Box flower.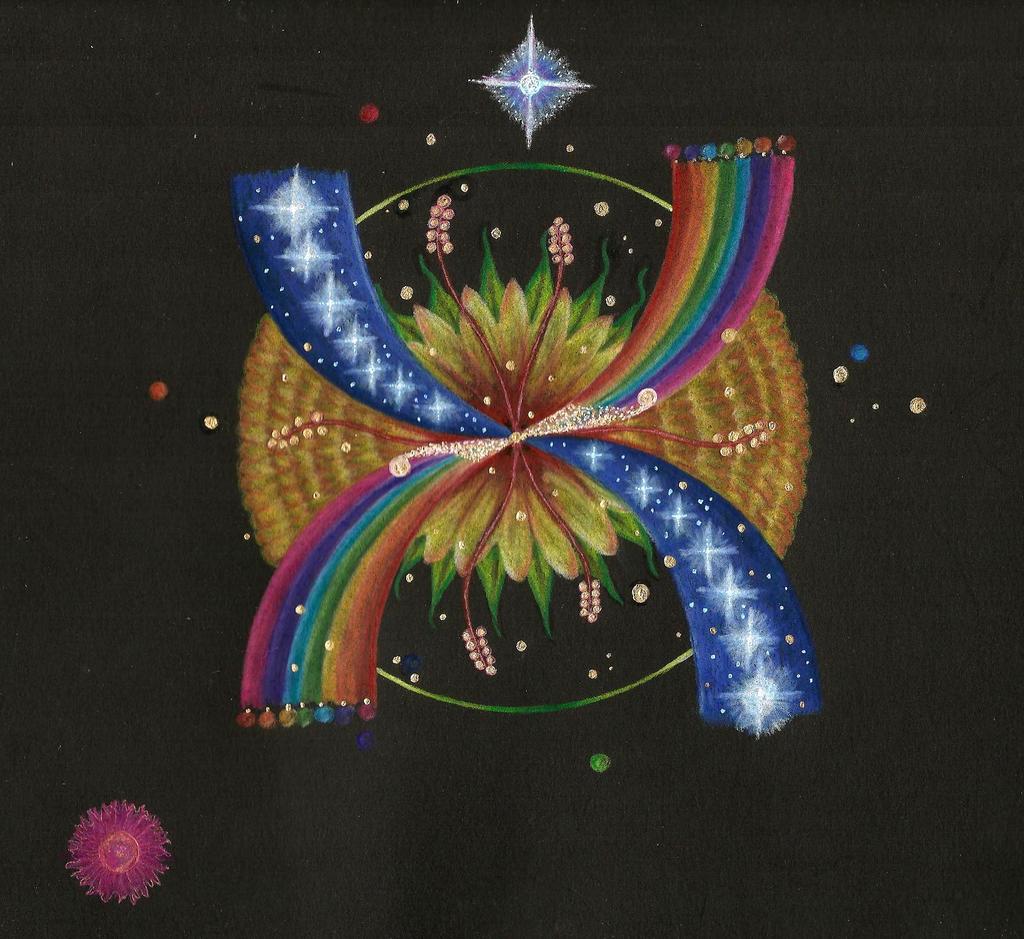
box(40, 796, 178, 920).
